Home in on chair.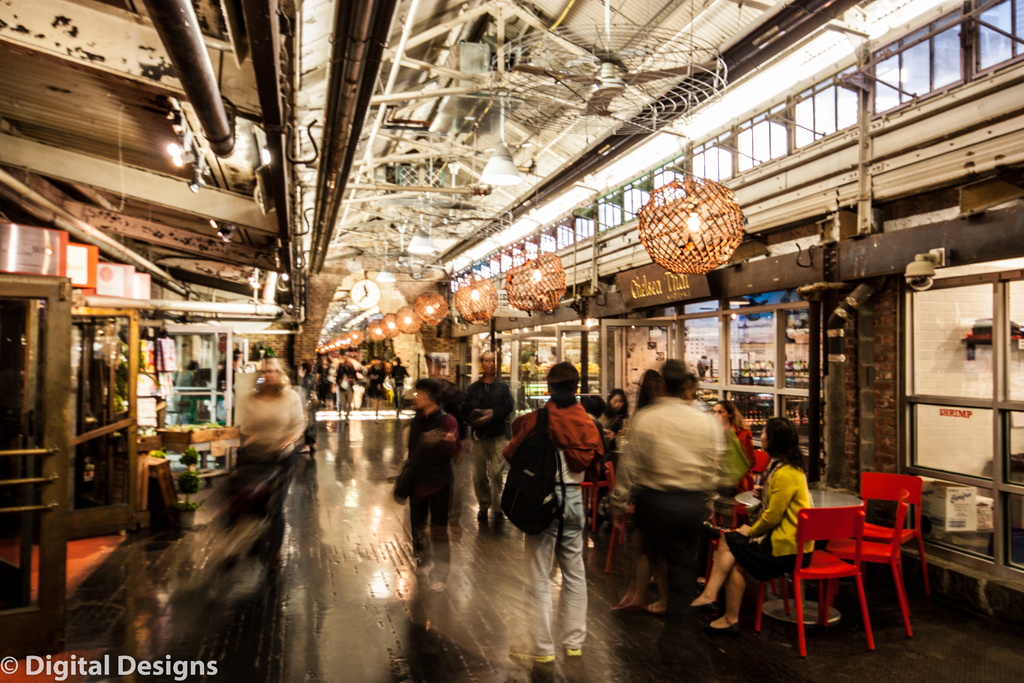
Homed in at locate(752, 505, 877, 659).
